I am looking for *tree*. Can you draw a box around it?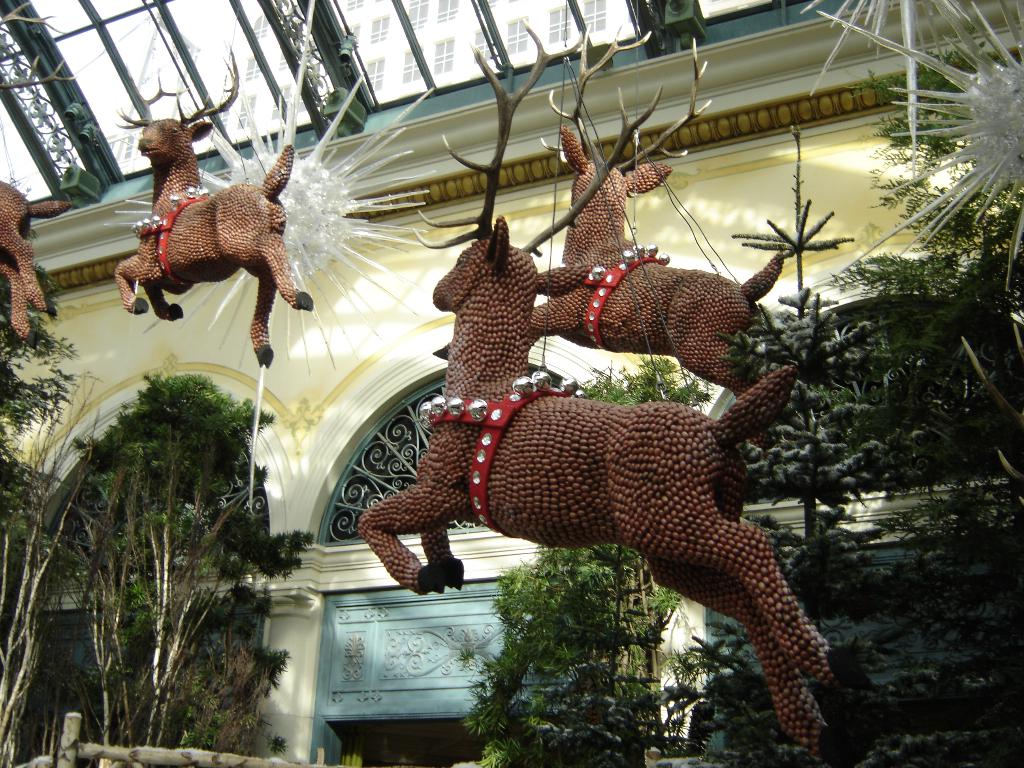
Sure, the bounding box is BBox(686, 120, 966, 767).
